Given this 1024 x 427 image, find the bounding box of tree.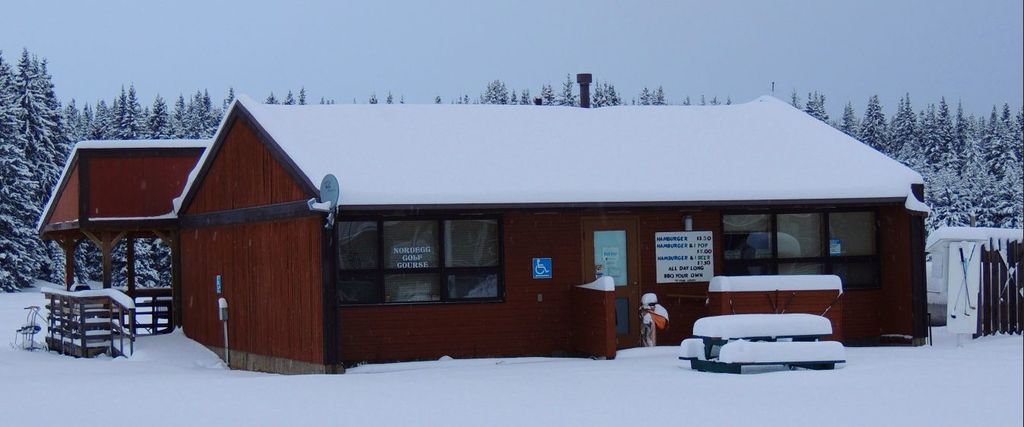
[left=925, top=132, right=956, bottom=173].
